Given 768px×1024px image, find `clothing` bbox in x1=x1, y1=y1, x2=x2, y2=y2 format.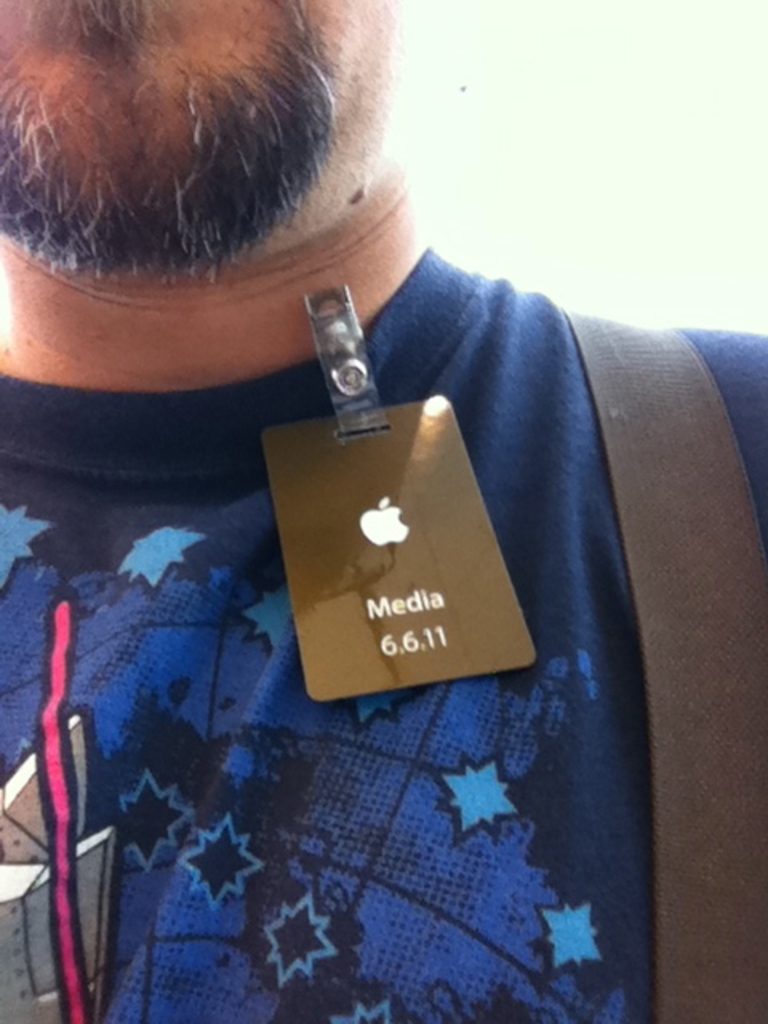
x1=0, y1=238, x2=766, y2=1022.
